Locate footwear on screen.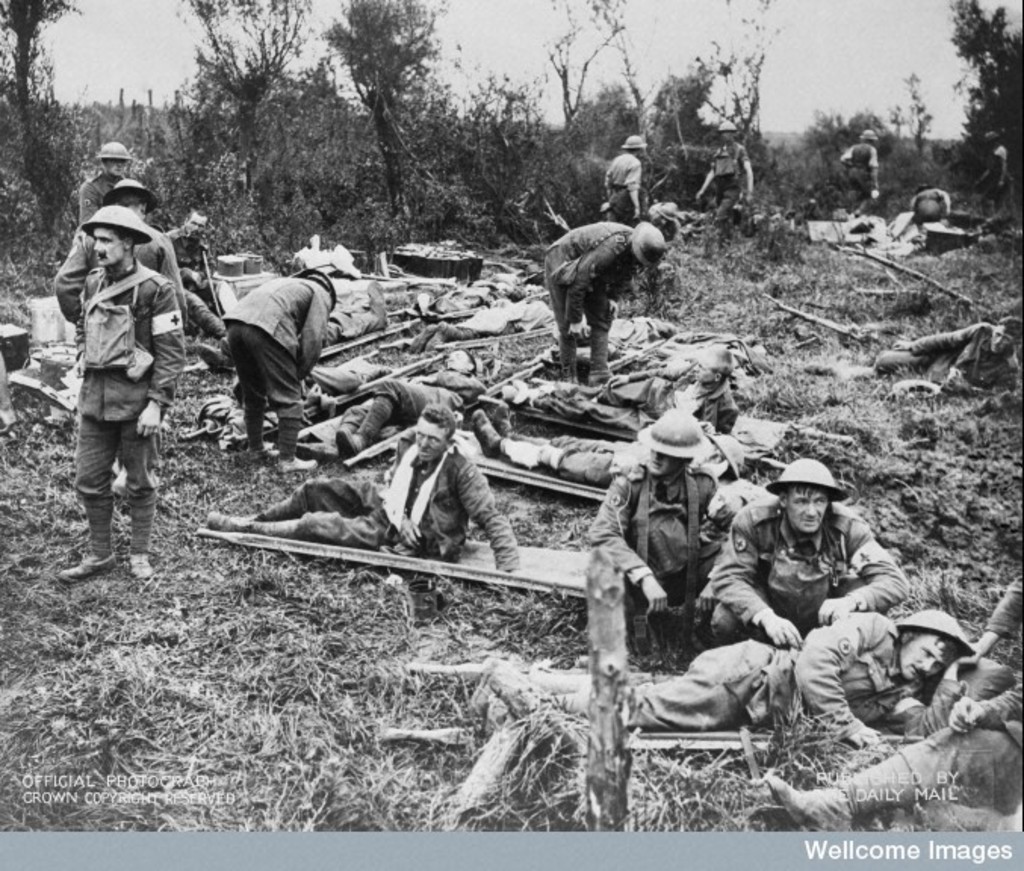
On screen at {"left": 278, "top": 455, "right": 321, "bottom": 469}.
